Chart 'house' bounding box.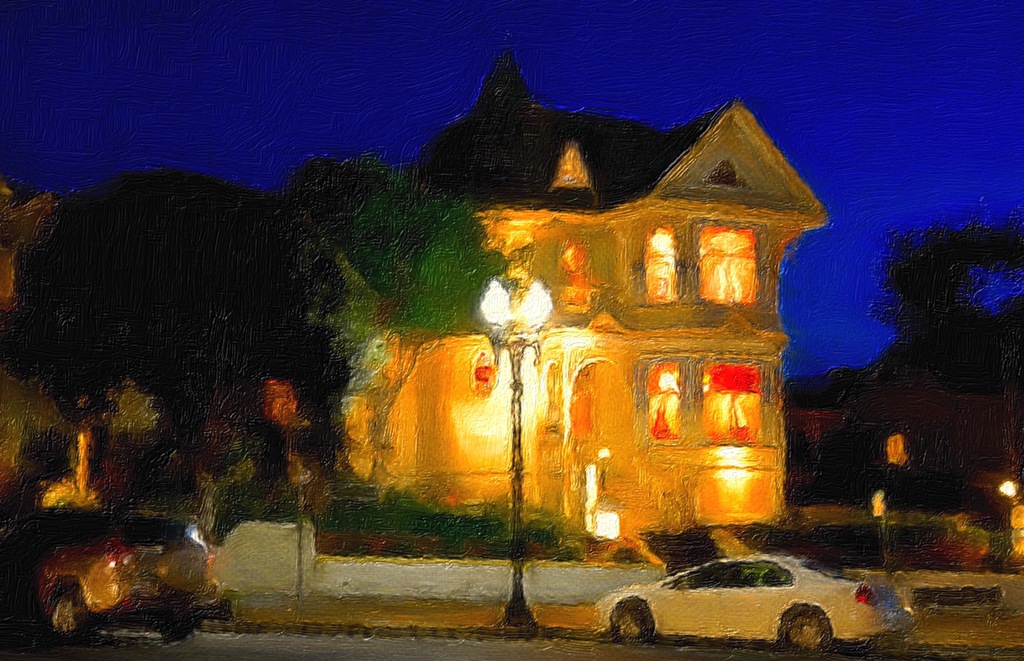
Charted: pyautogui.locateOnScreen(44, 27, 855, 549).
